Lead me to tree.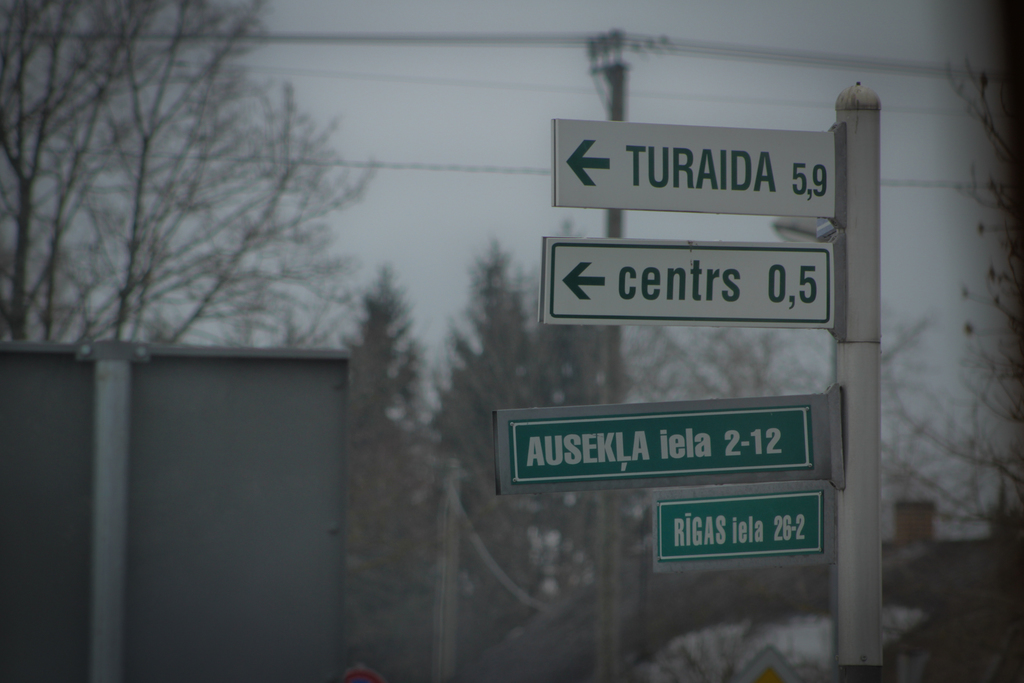
Lead to (871,51,1023,529).
